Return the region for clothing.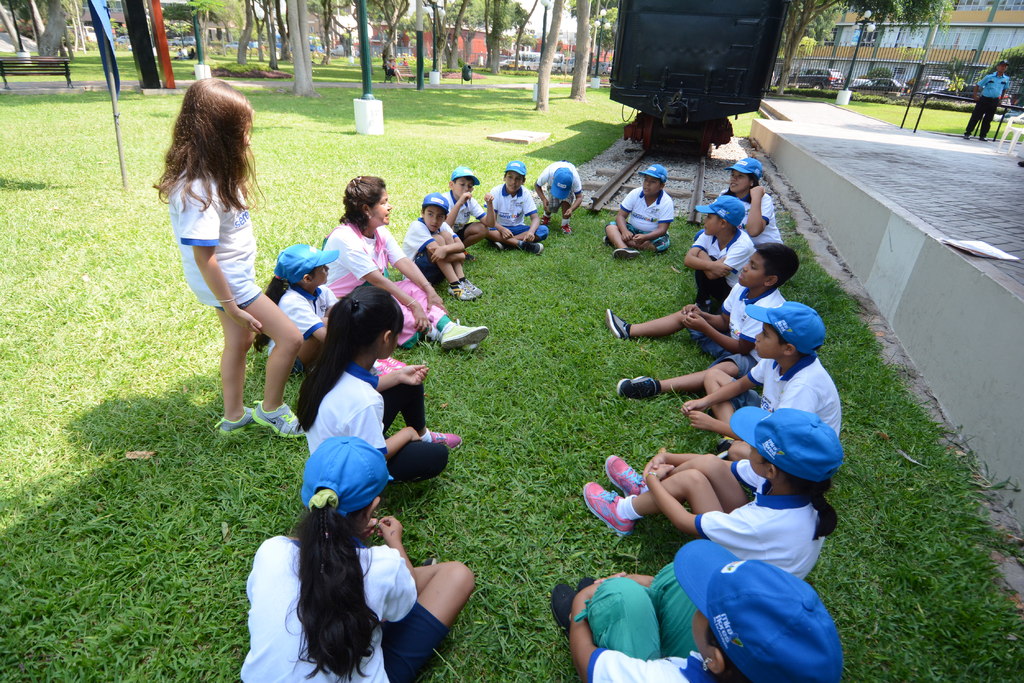
Rect(687, 287, 787, 376).
